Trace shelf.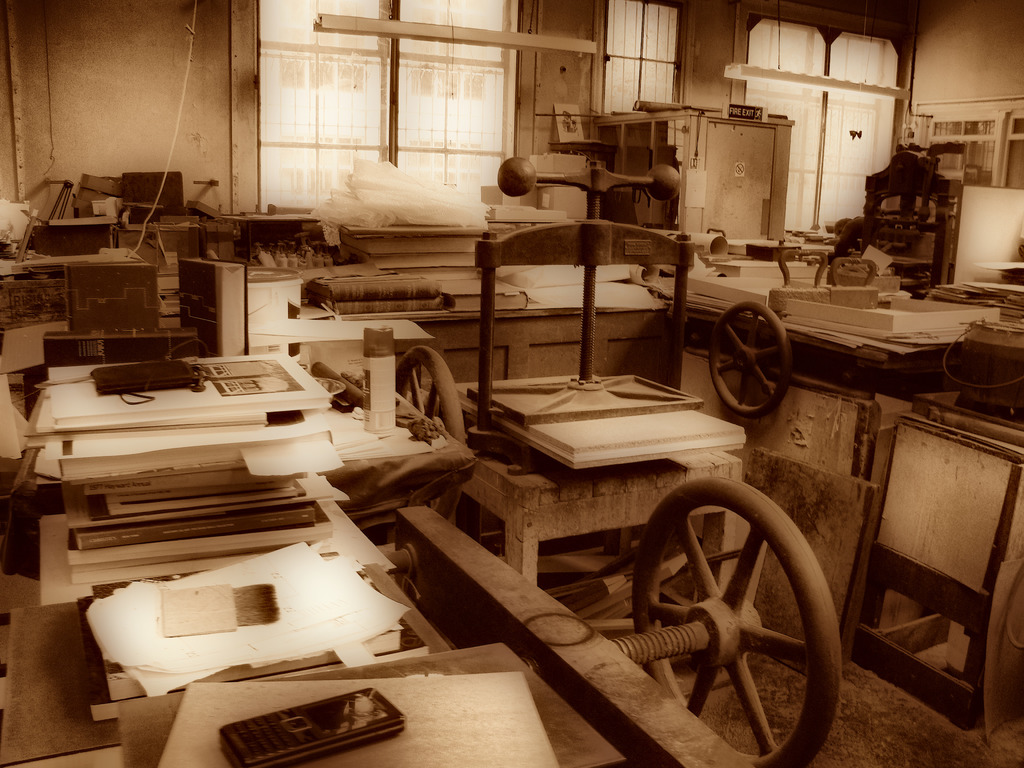
Traced to BBox(932, 123, 968, 139).
